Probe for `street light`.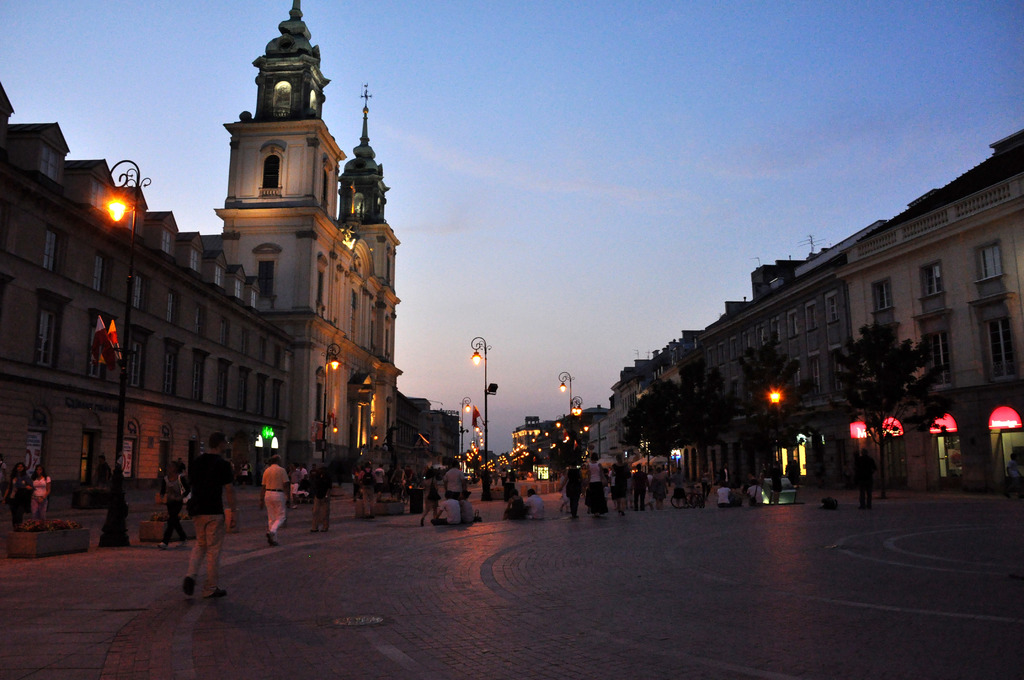
Probe result: bbox=(465, 328, 499, 500).
